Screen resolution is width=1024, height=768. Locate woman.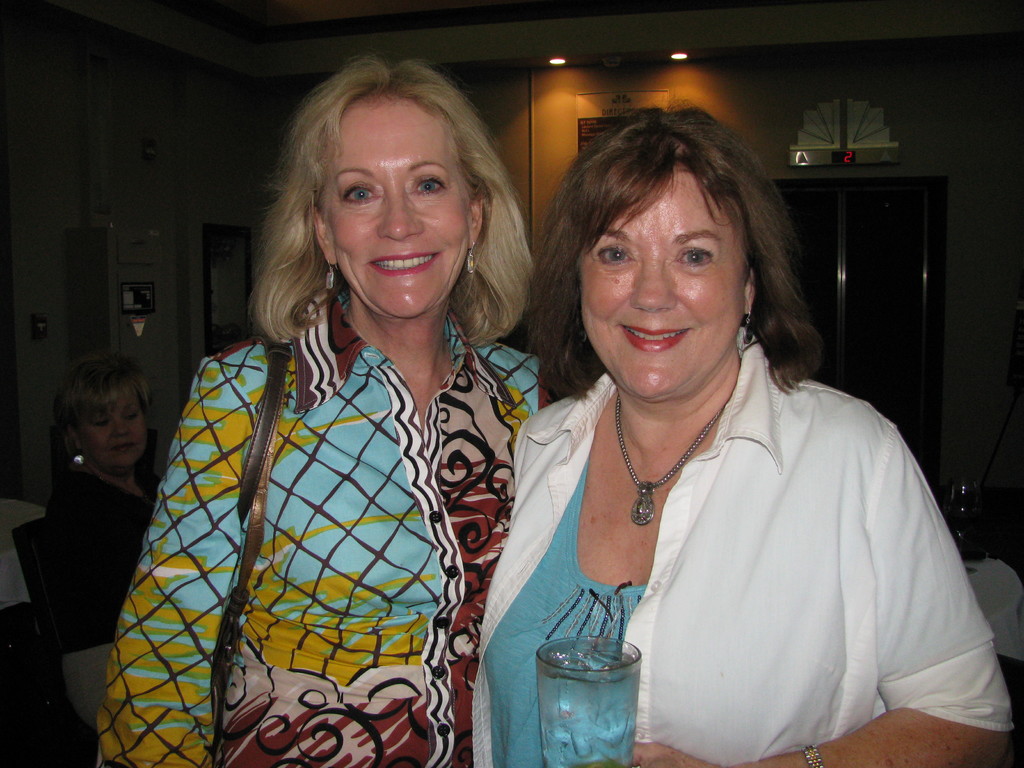
locate(89, 65, 577, 767).
